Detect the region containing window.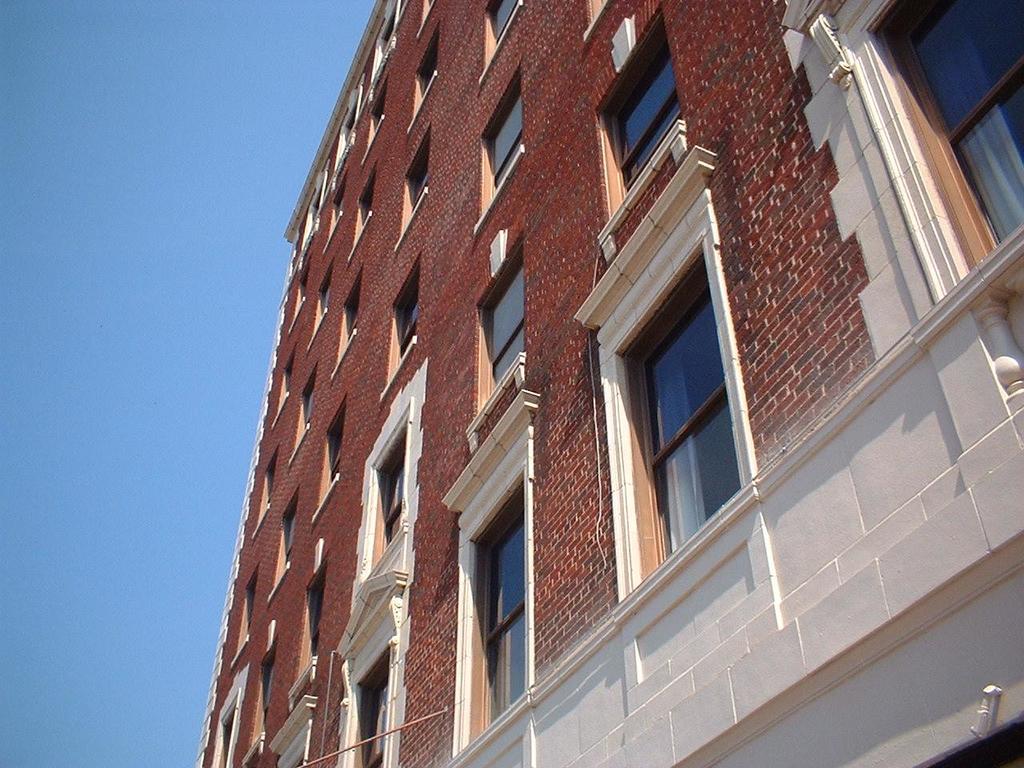
locate(280, 510, 293, 570).
